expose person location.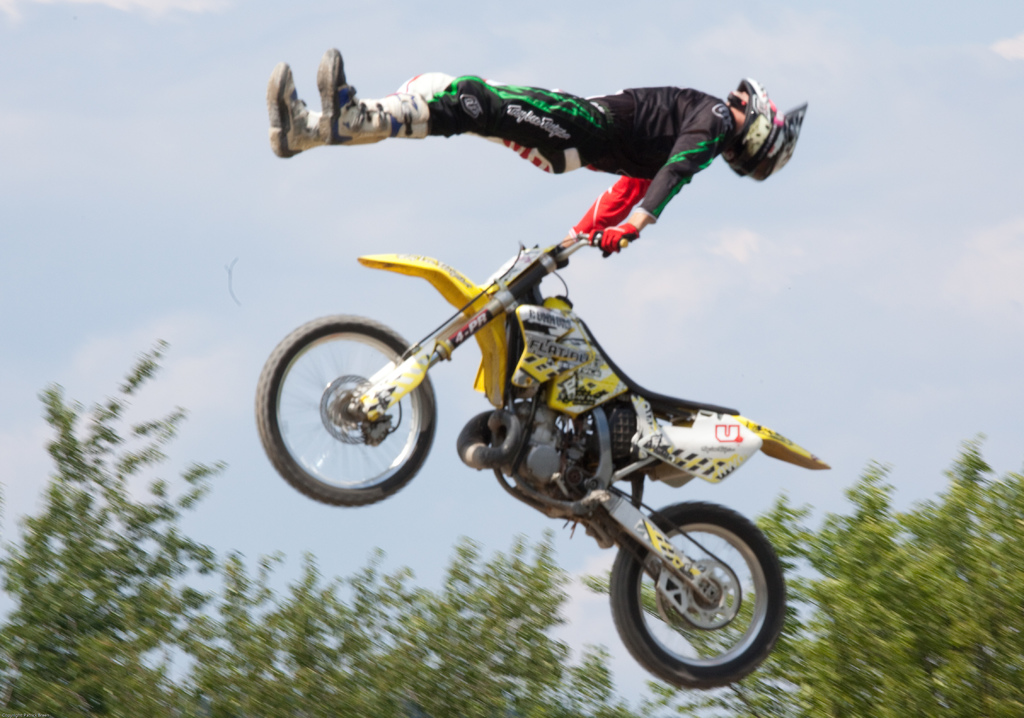
Exposed at pyautogui.locateOnScreen(267, 42, 753, 257).
